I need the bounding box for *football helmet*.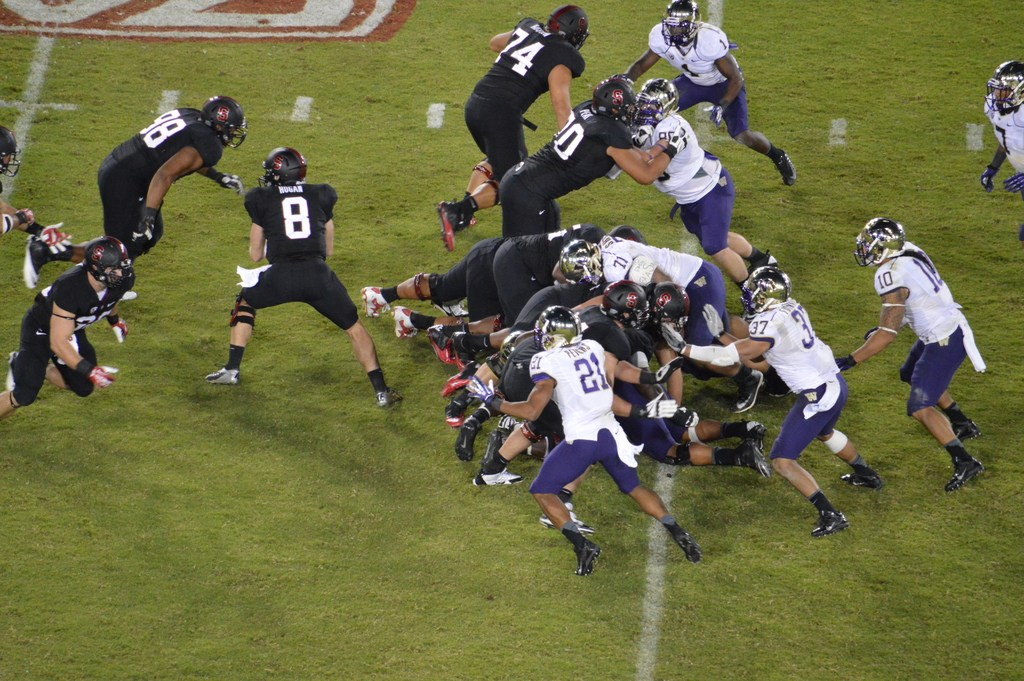
Here it is: <bbox>534, 303, 591, 349</bbox>.
